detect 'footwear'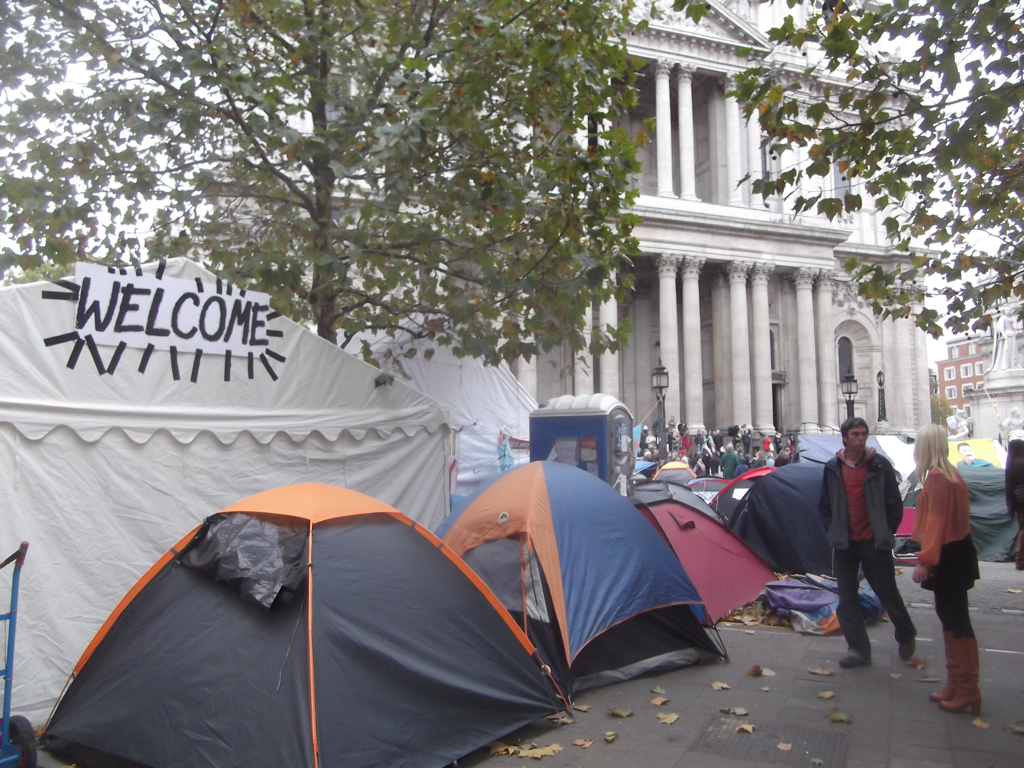
[893, 643, 913, 665]
